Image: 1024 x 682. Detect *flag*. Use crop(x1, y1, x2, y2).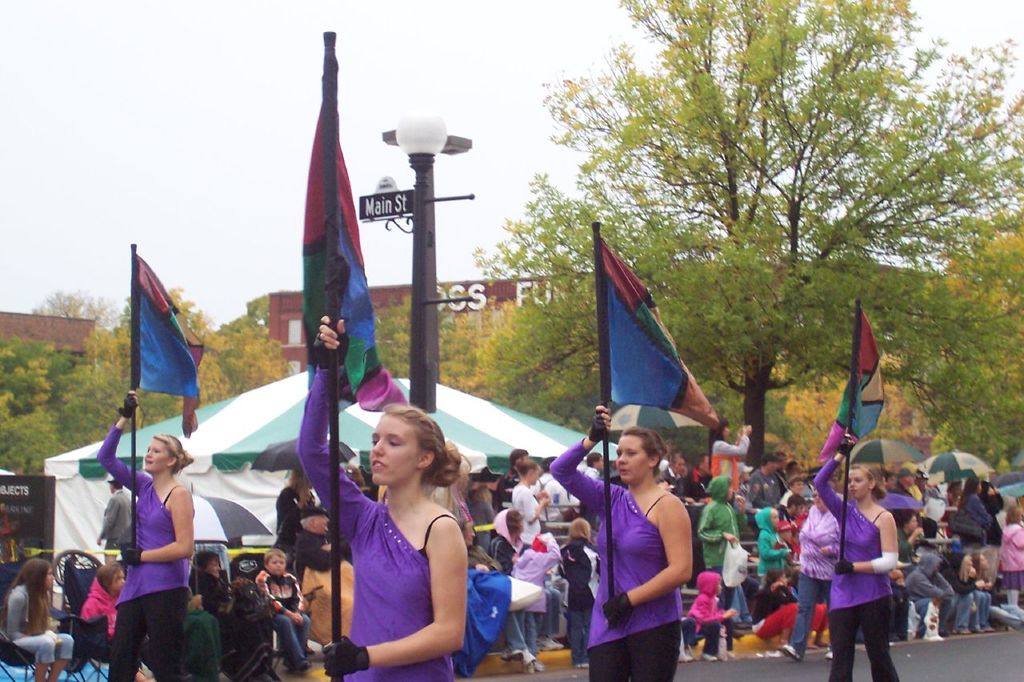
crop(297, 96, 412, 415).
